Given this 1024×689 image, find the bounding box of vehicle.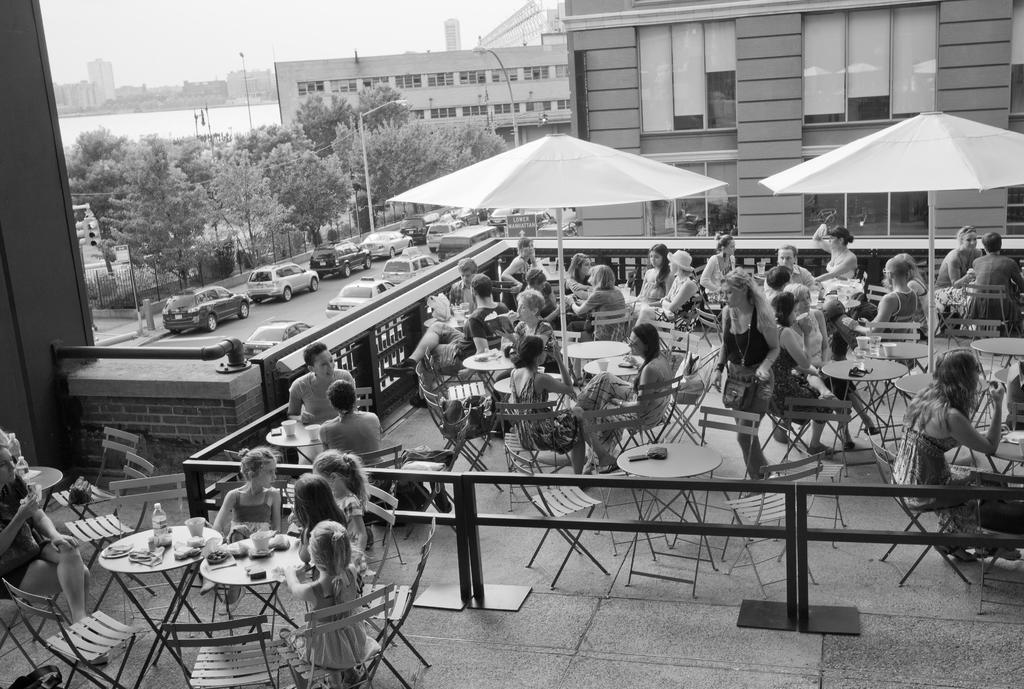
locate(241, 321, 307, 353).
